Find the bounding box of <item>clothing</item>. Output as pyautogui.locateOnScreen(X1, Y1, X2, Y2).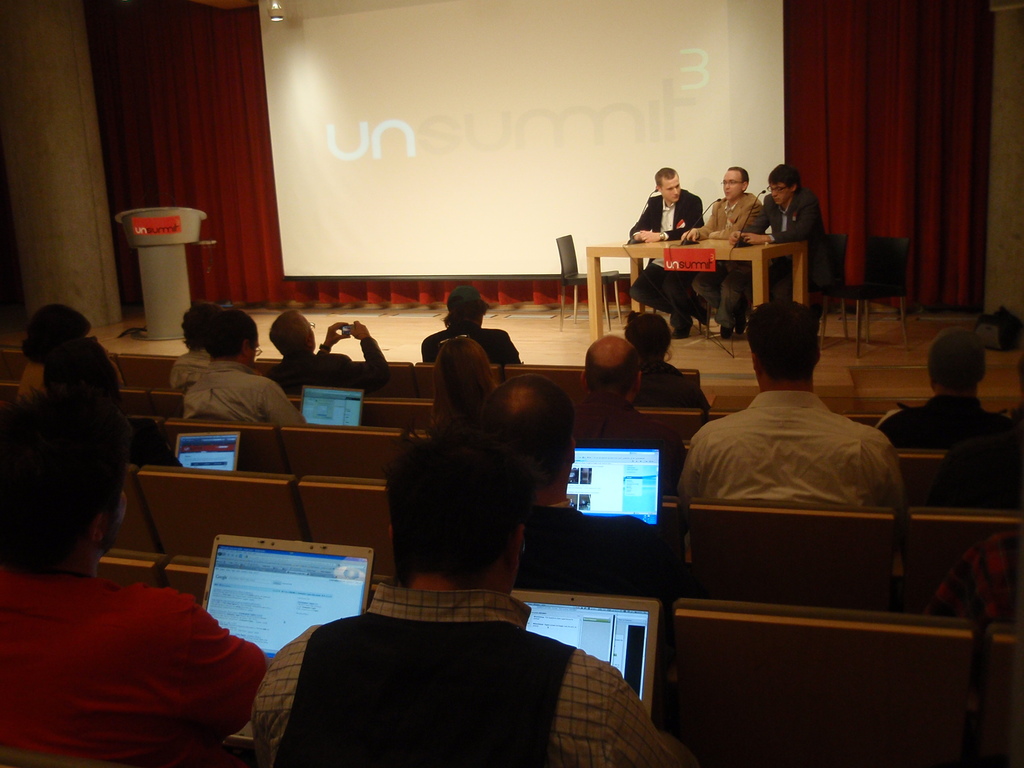
pyautogui.locateOnScreen(257, 589, 689, 767).
